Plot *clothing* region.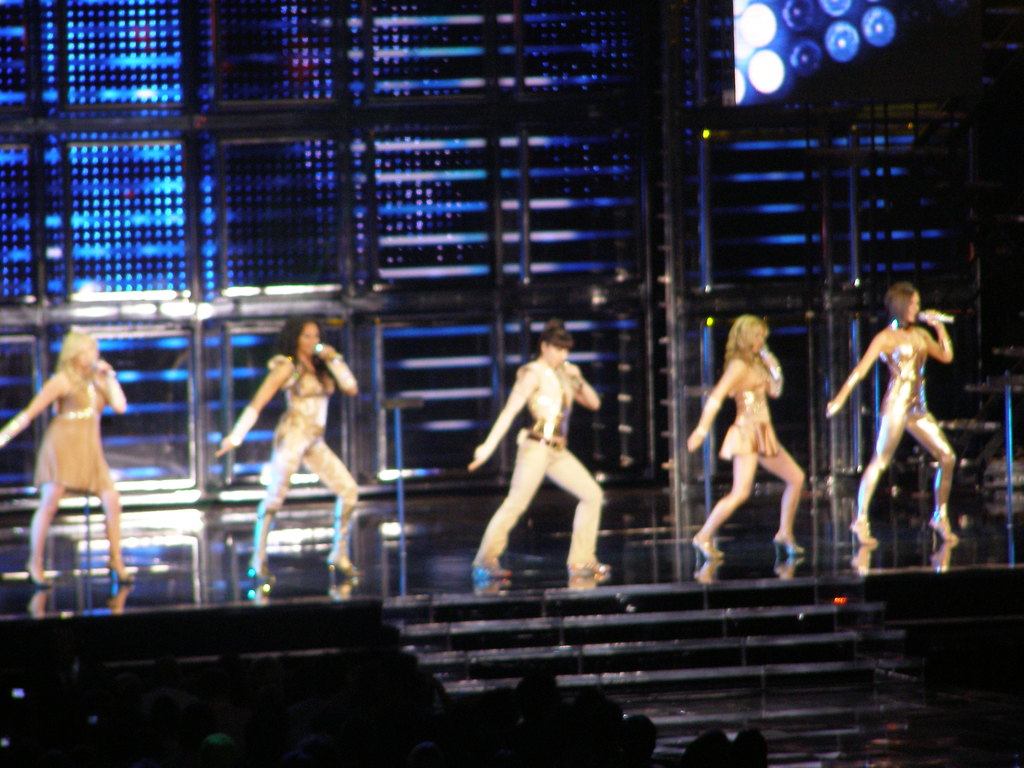
Plotted at Rect(470, 355, 599, 565).
